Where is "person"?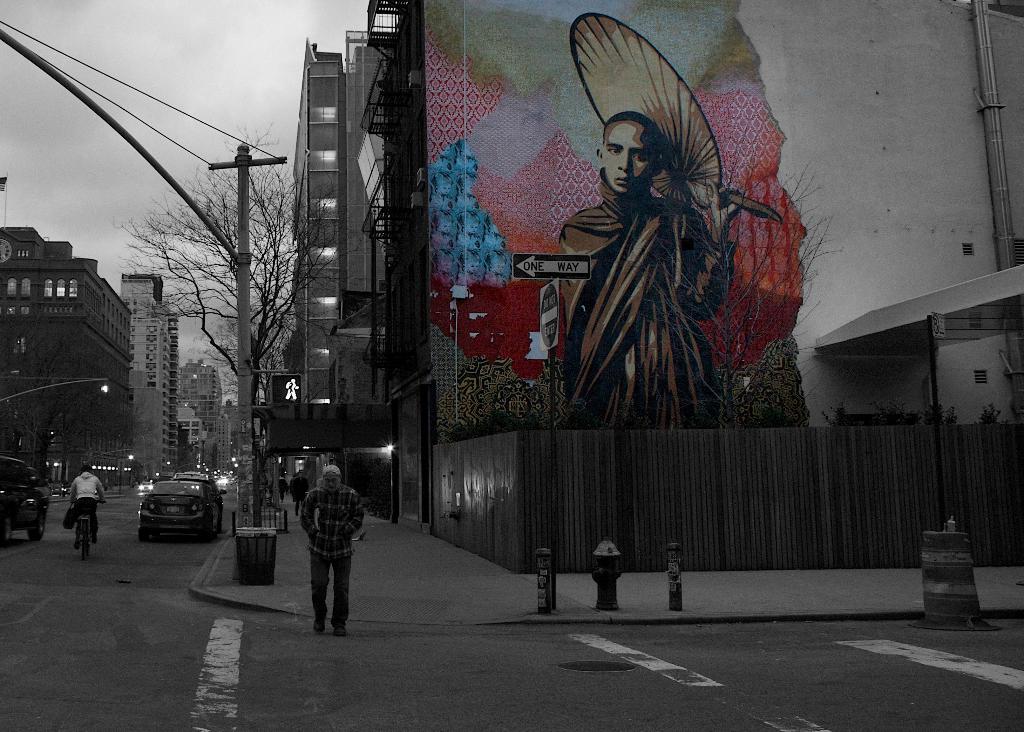
bbox=(65, 460, 108, 551).
